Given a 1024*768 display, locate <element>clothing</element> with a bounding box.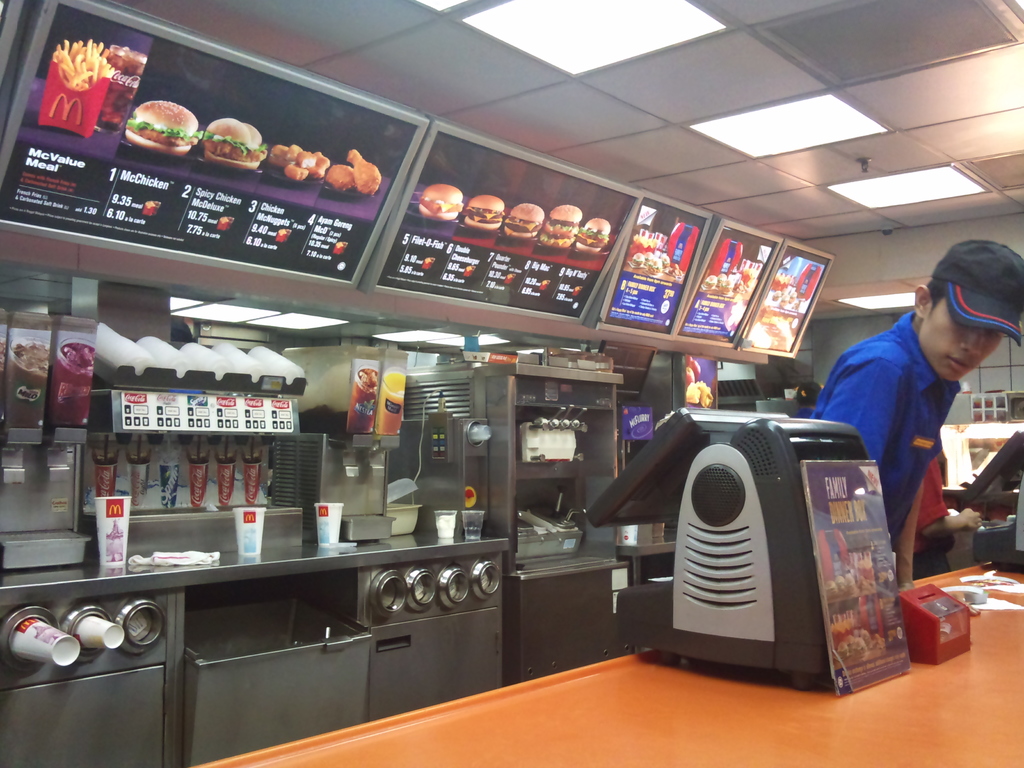
Located: detection(805, 311, 961, 557).
